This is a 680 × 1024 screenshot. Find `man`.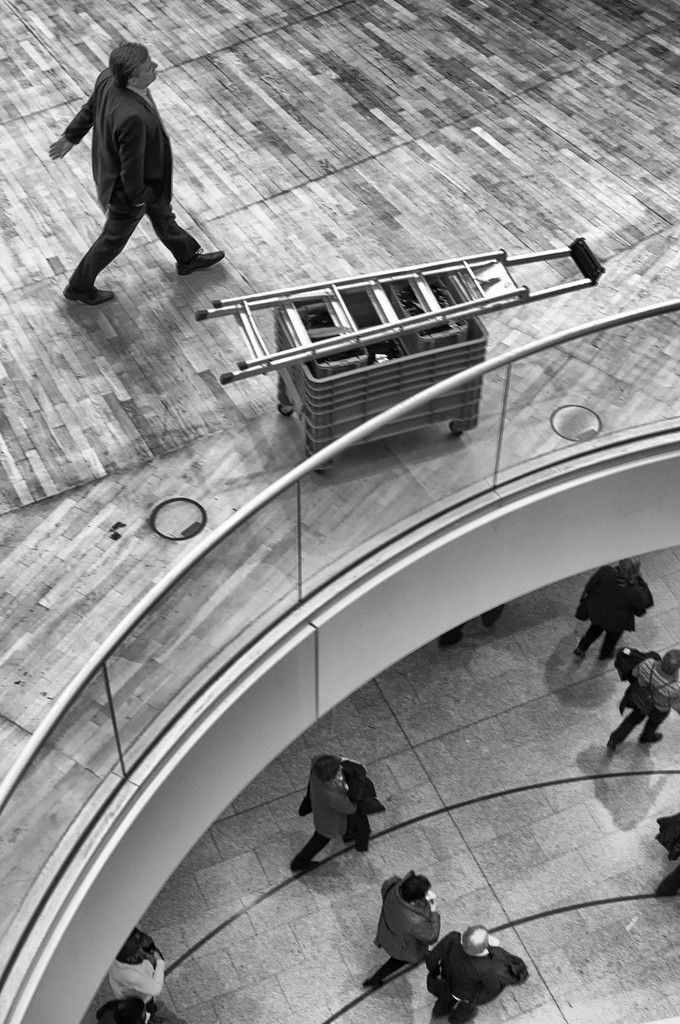
Bounding box: box=[96, 998, 163, 1023].
